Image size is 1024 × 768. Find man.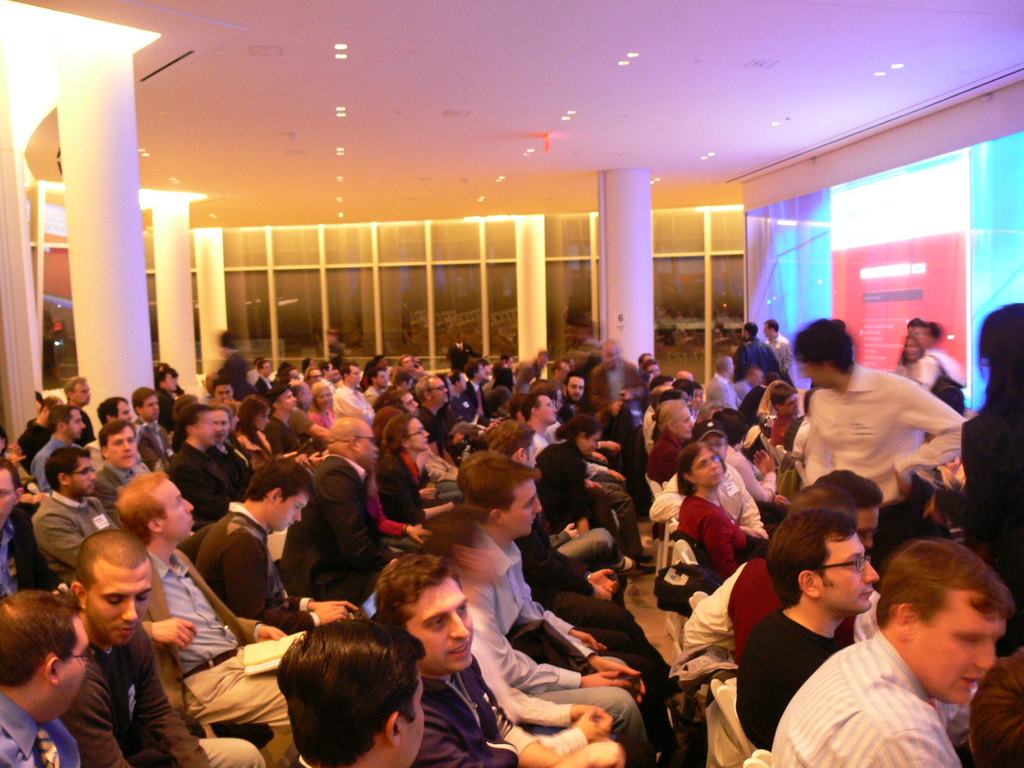
<bbox>369, 552, 627, 767</bbox>.
